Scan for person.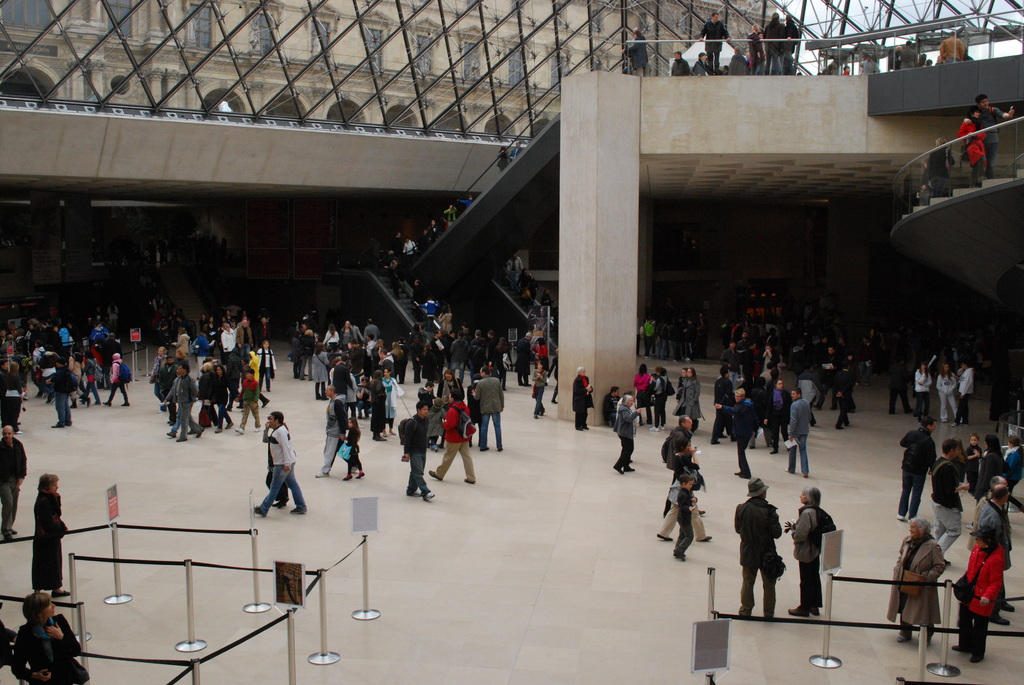
Scan result: {"x1": 764, "y1": 379, "x2": 792, "y2": 456}.
